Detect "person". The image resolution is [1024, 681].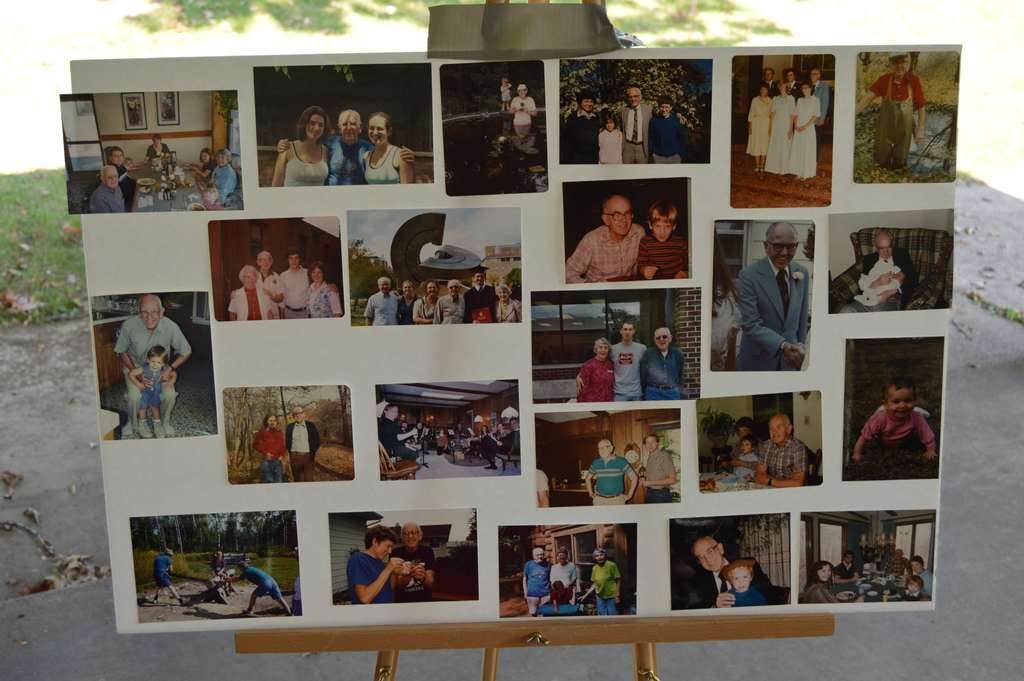
854:50:927:175.
